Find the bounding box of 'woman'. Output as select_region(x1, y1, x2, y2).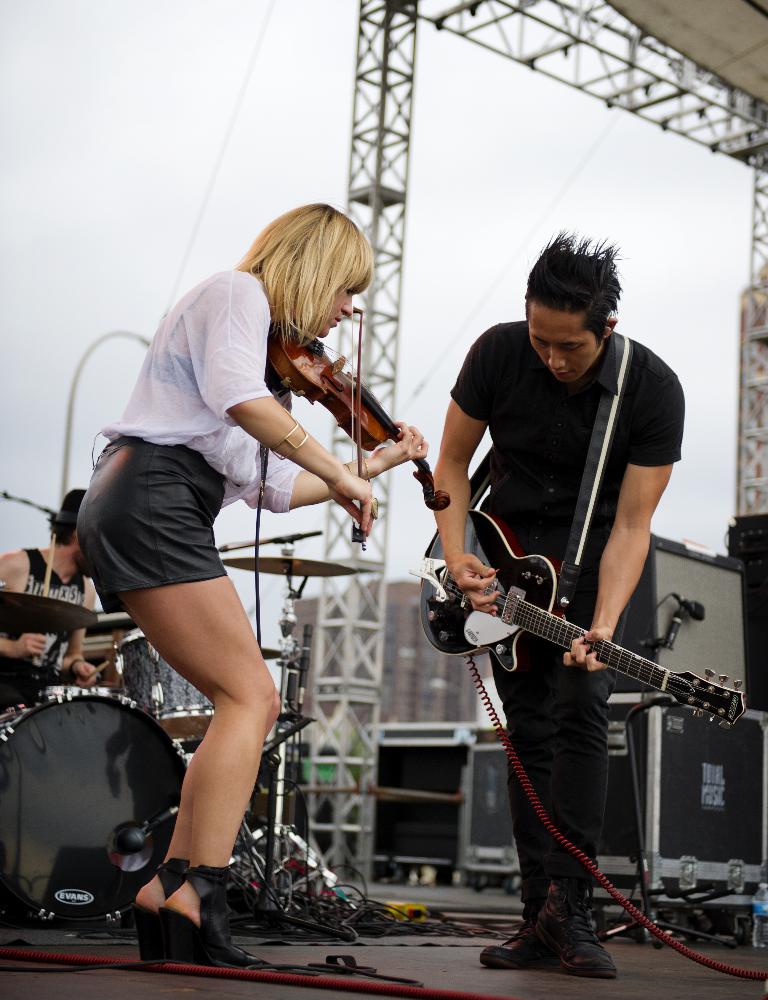
select_region(61, 204, 407, 968).
